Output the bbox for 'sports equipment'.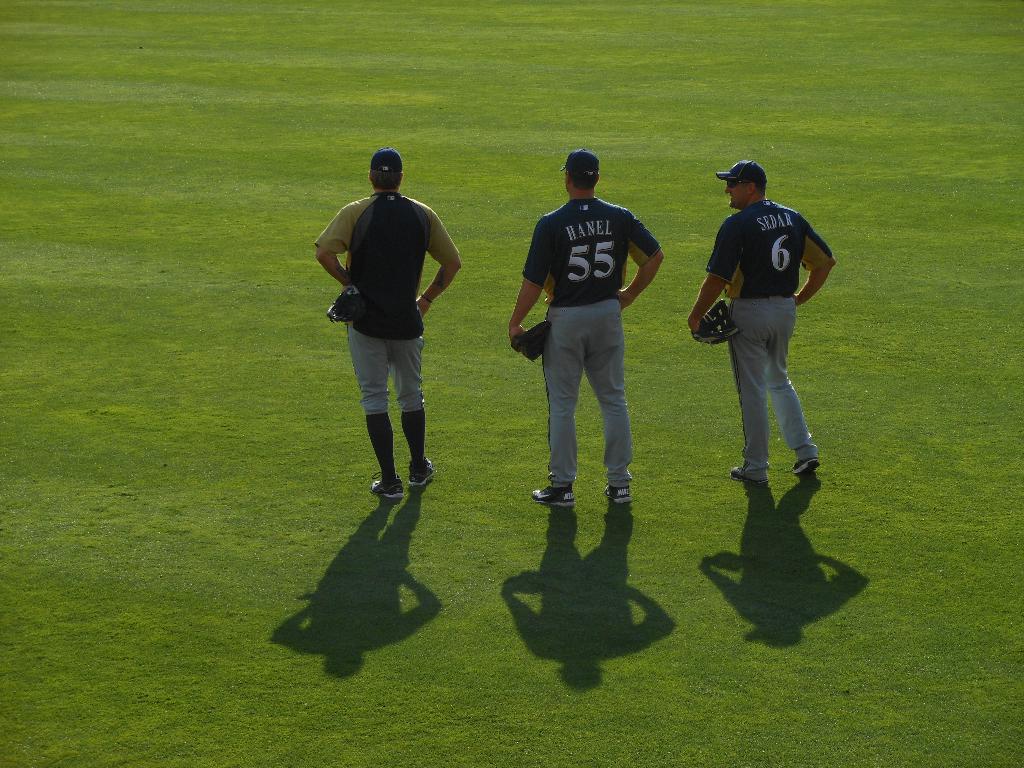
BBox(605, 486, 634, 507).
